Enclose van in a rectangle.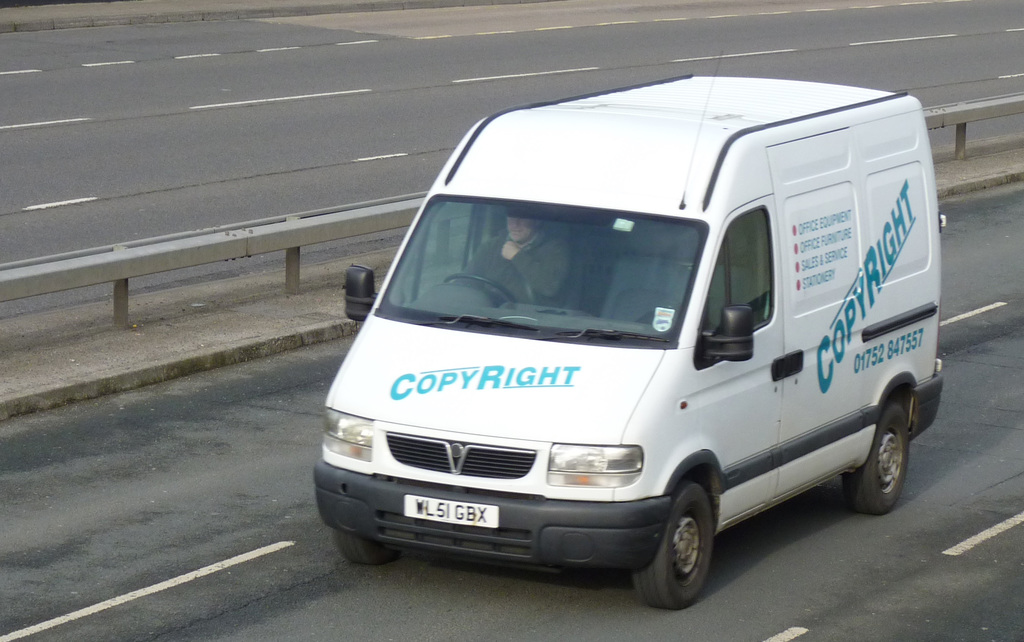
308 47 947 610.
